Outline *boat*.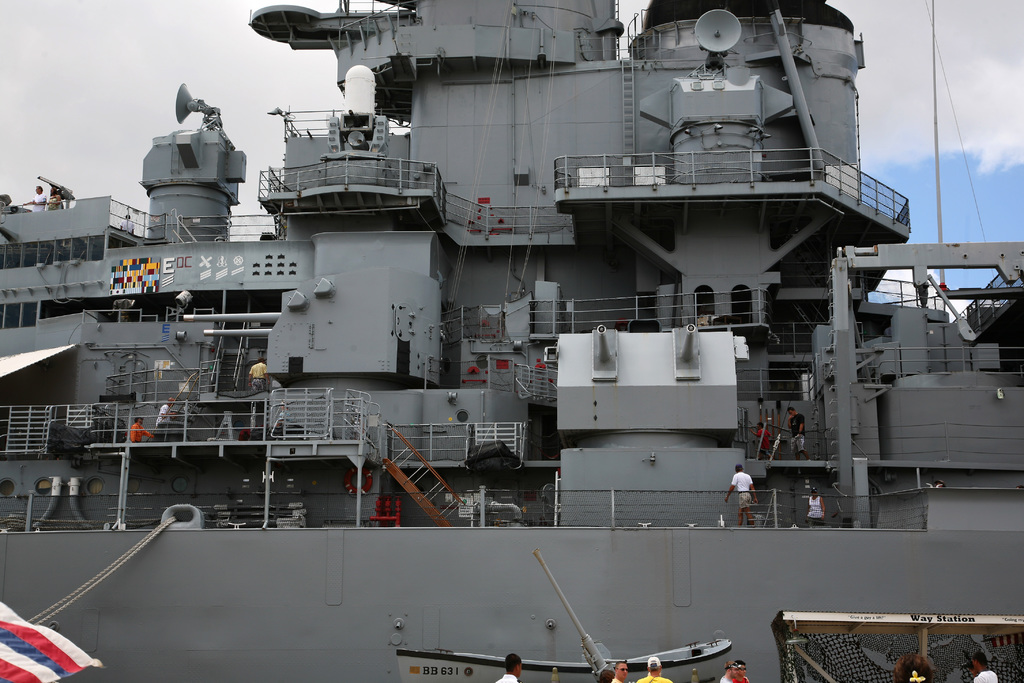
Outline: {"left": 0, "top": 0, "right": 1023, "bottom": 682}.
